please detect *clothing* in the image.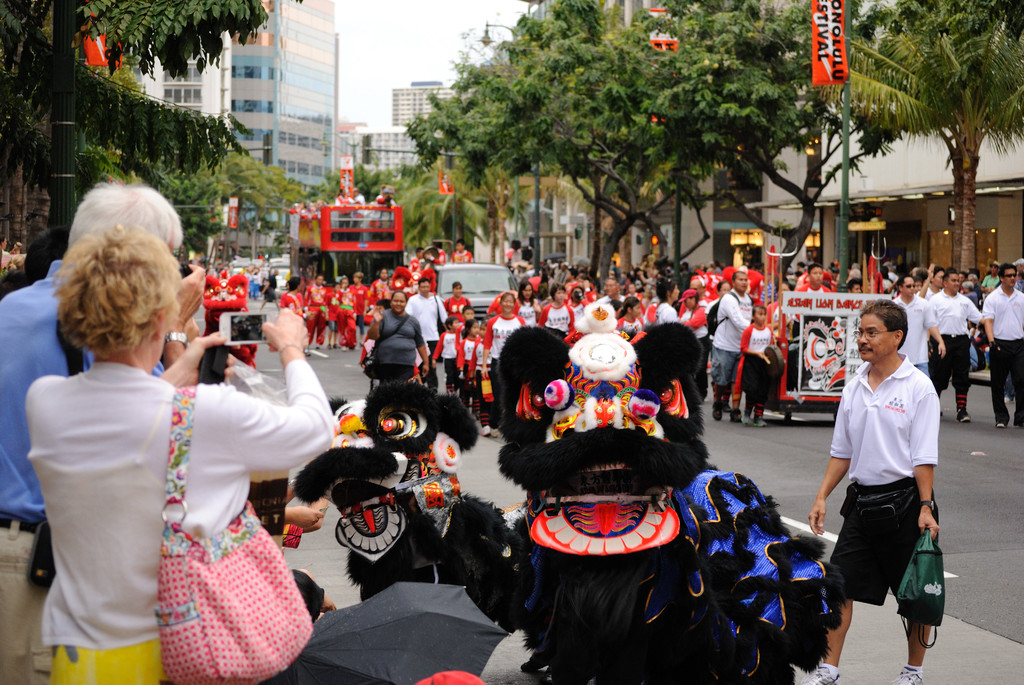
260, 274, 278, 300.
